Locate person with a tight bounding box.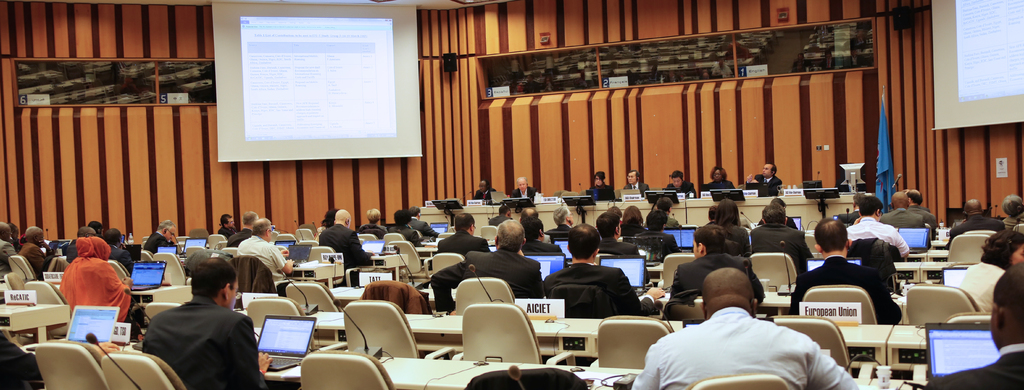
box(213, 213, 238, 238).
